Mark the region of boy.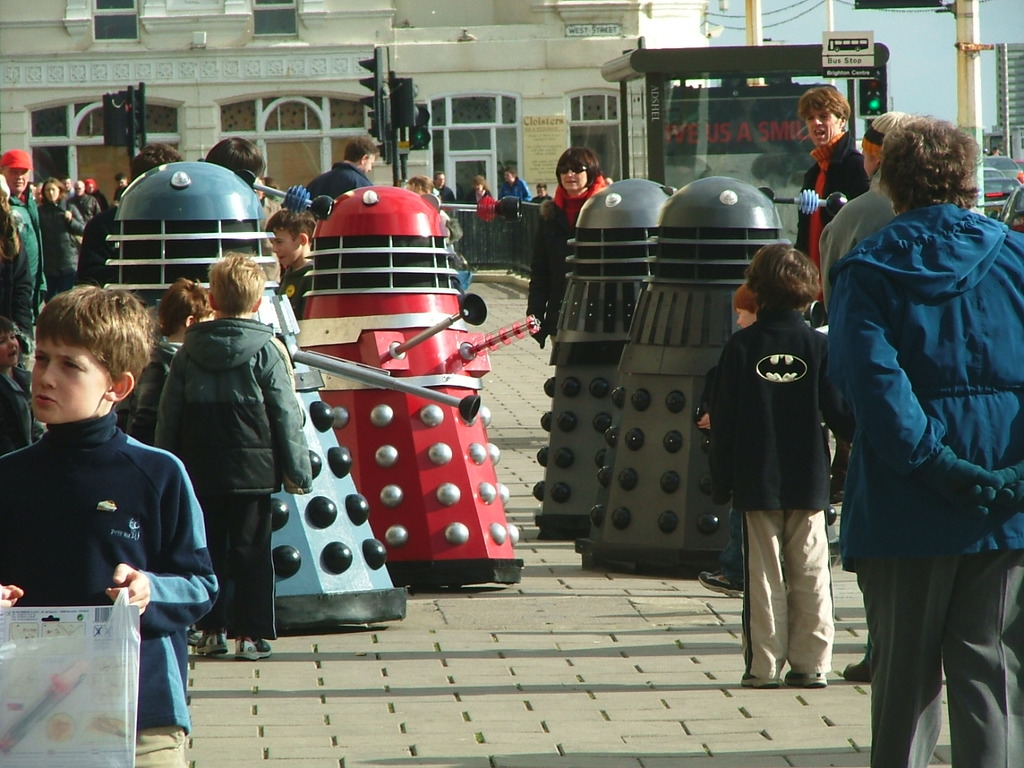
Region: 3,268,210,717.
